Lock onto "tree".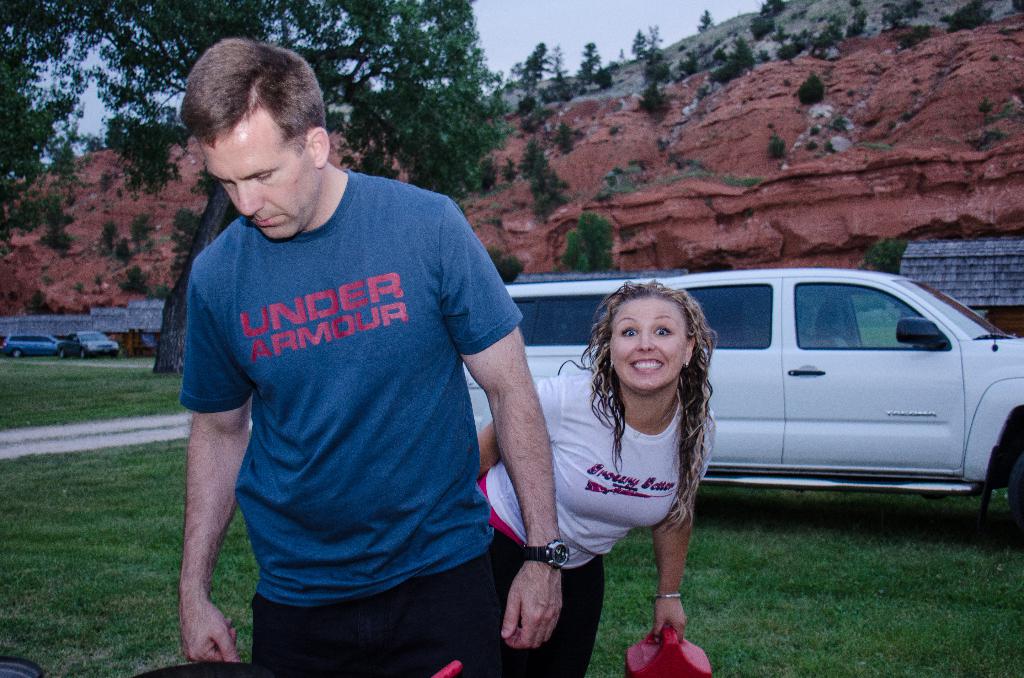
Locked: detection(115, 262, 155, 296).
